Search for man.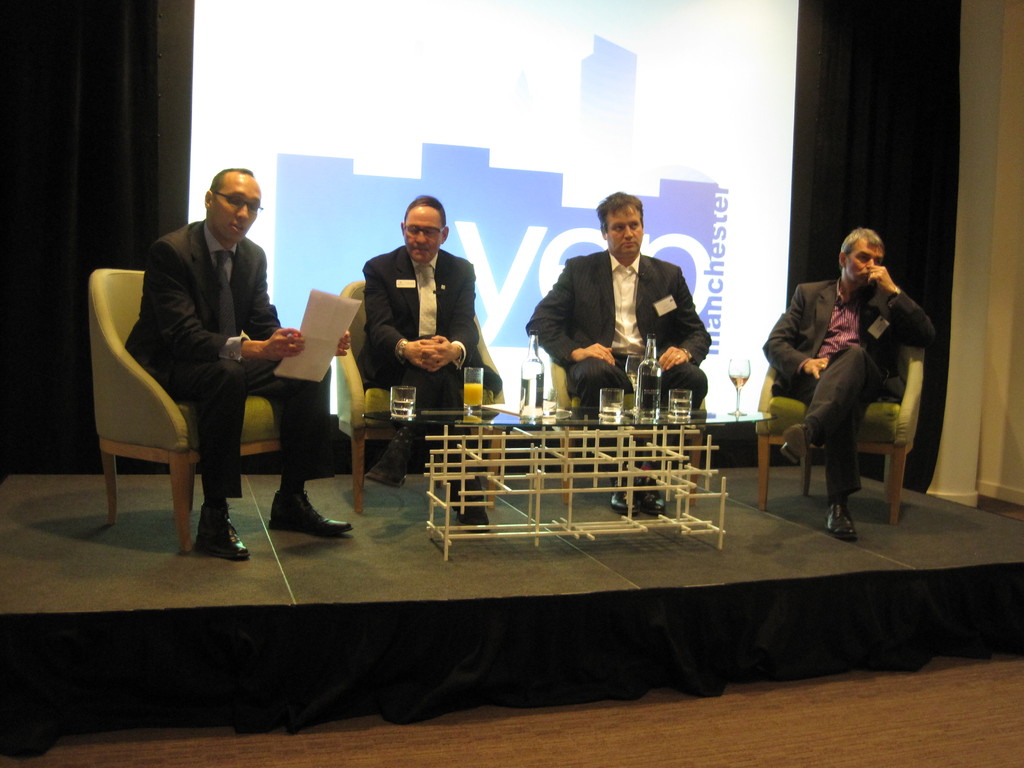
Found at region(756, 234, 937, 529).
